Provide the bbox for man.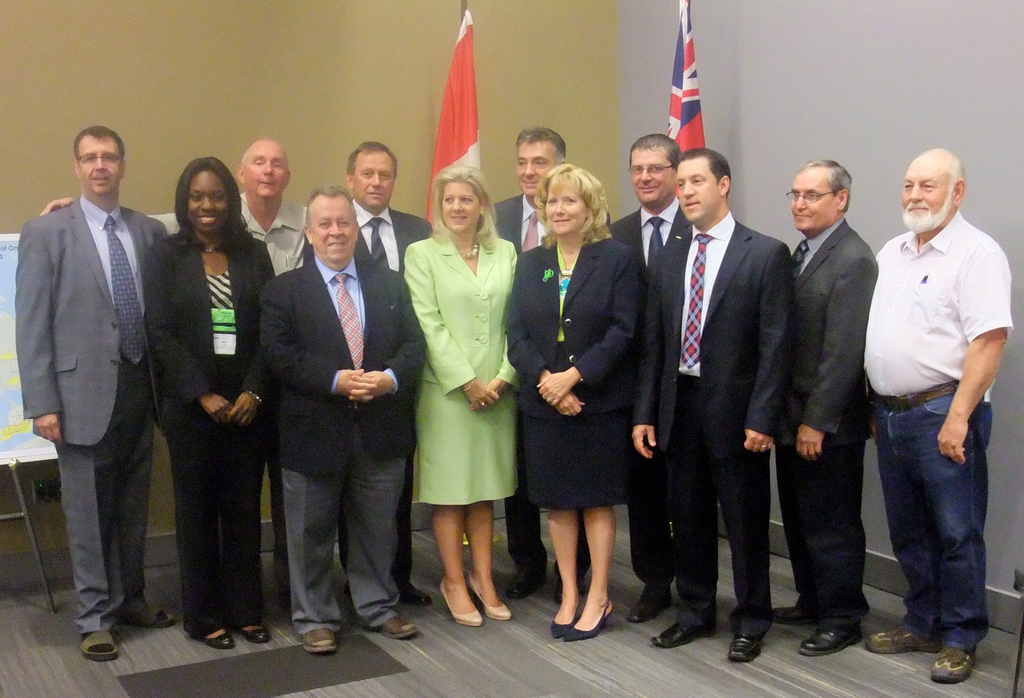
detection(623, 145, 794, 663).
